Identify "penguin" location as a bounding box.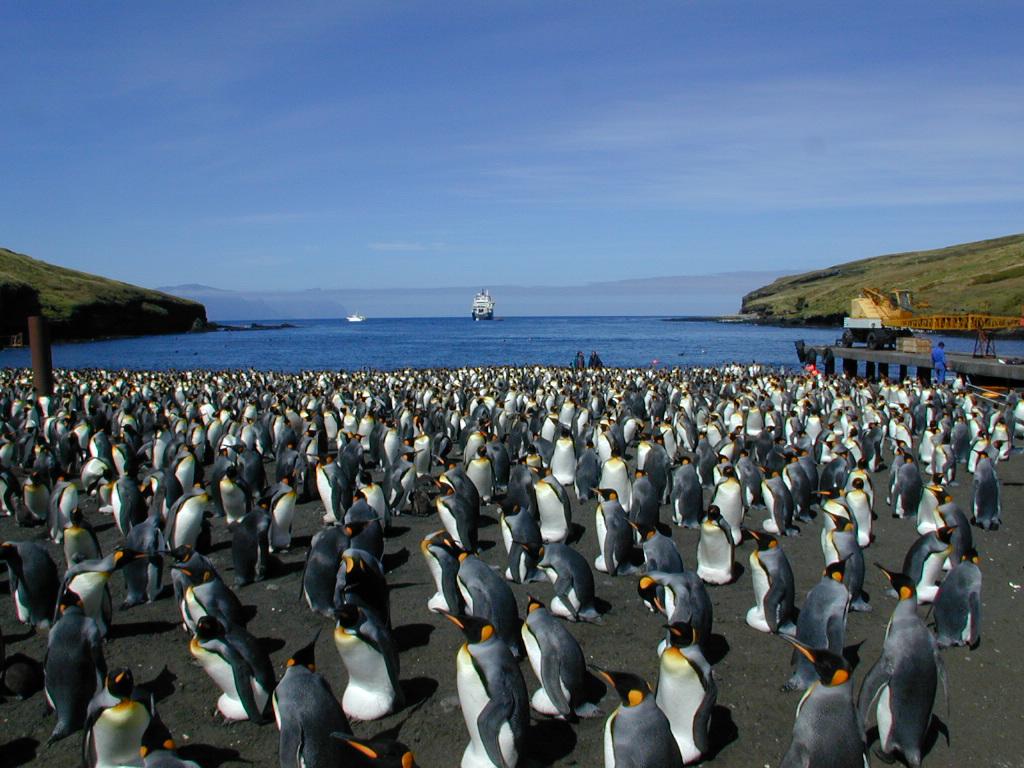
detection(667, 407, 699, 455).
